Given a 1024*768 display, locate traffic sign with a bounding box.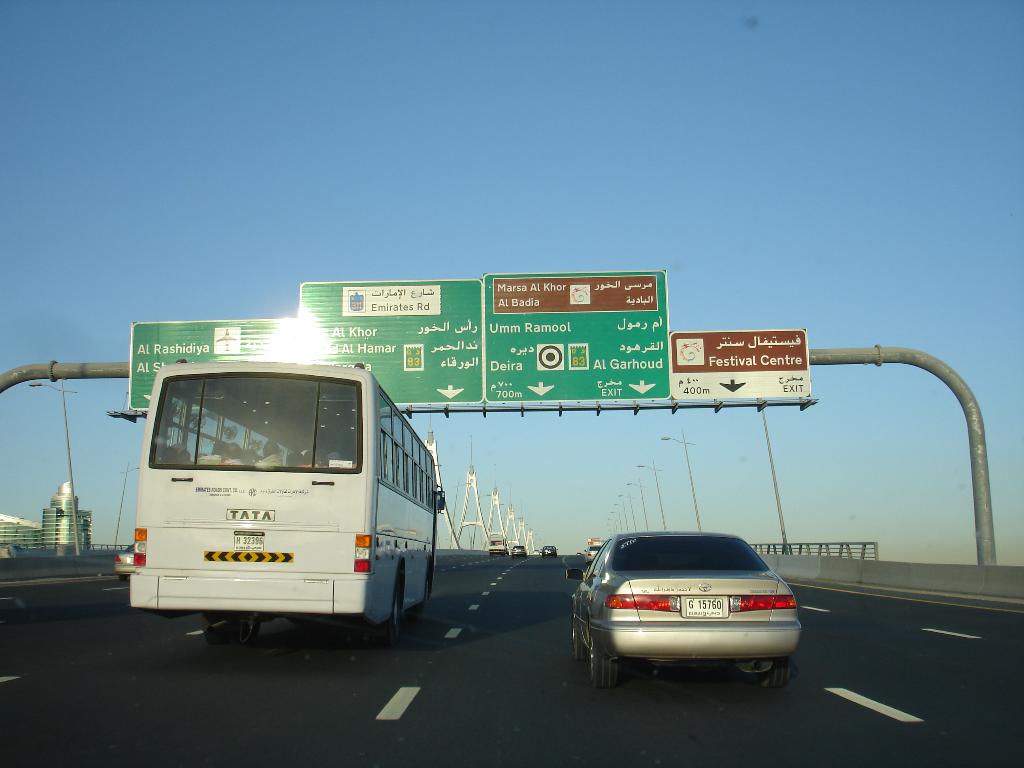
Located: [668, 328, 809, 401].
